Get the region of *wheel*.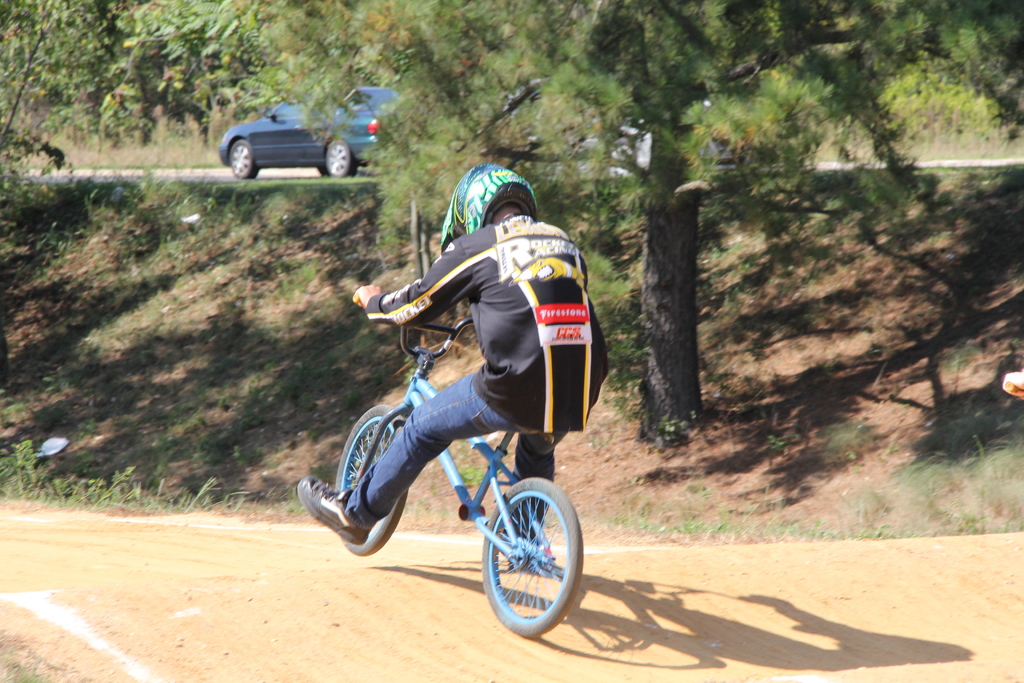
BBox(325, 141, 358, 176).
